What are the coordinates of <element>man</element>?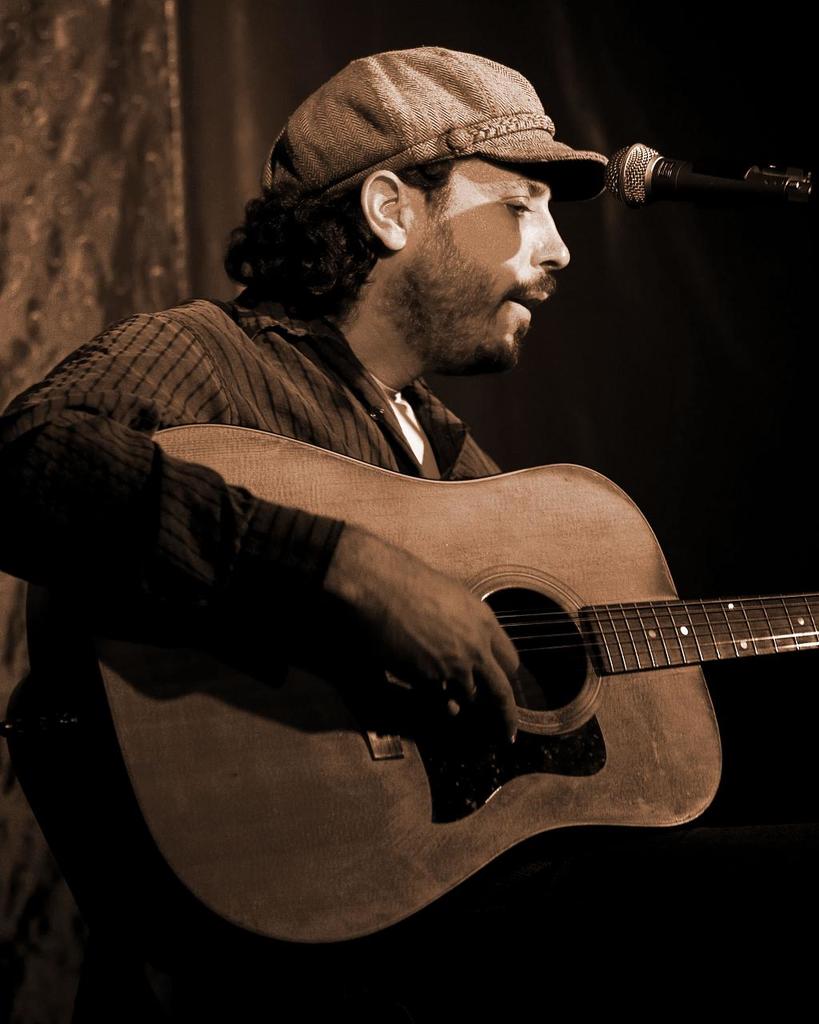
[x1=0, y1=45, x2=619, y2=990].
